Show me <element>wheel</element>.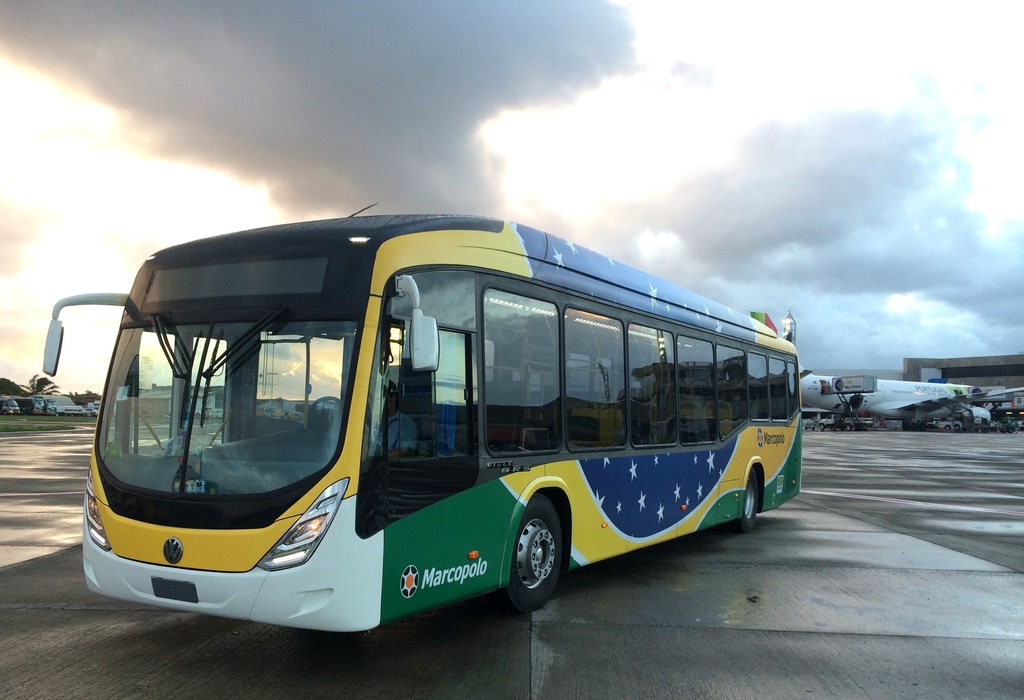
<element>wheel</element> is here: 957,425,961,430.
